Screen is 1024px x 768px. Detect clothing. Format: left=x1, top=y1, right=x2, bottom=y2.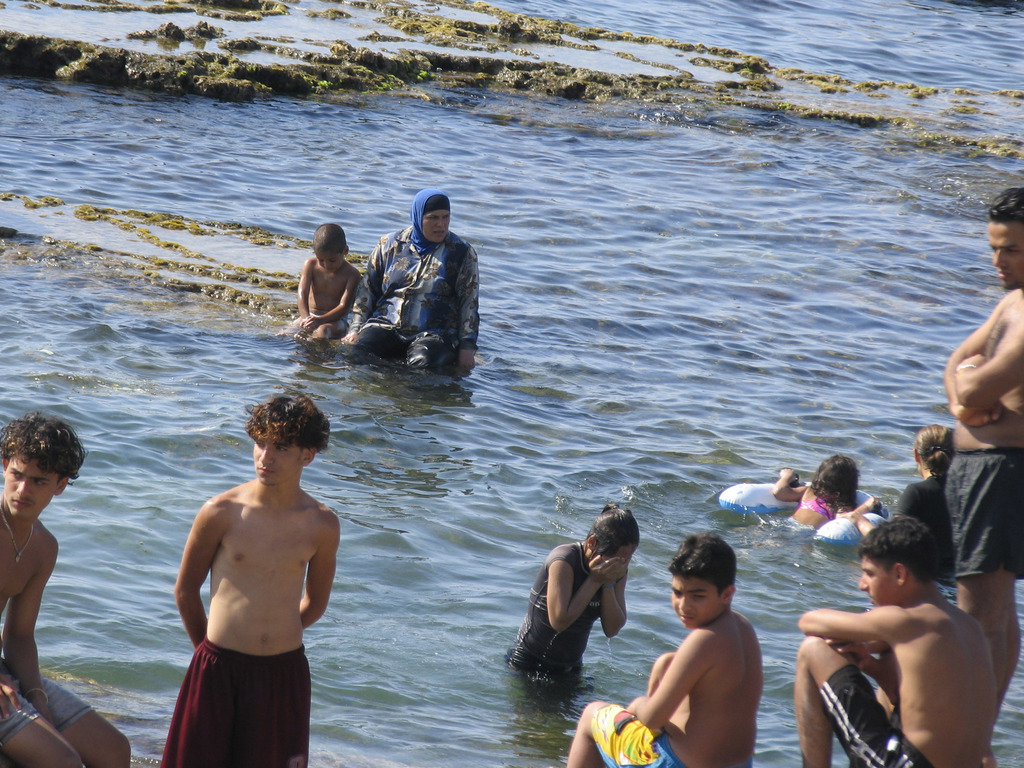
left=799, top=497, right=840, bottom=522.
